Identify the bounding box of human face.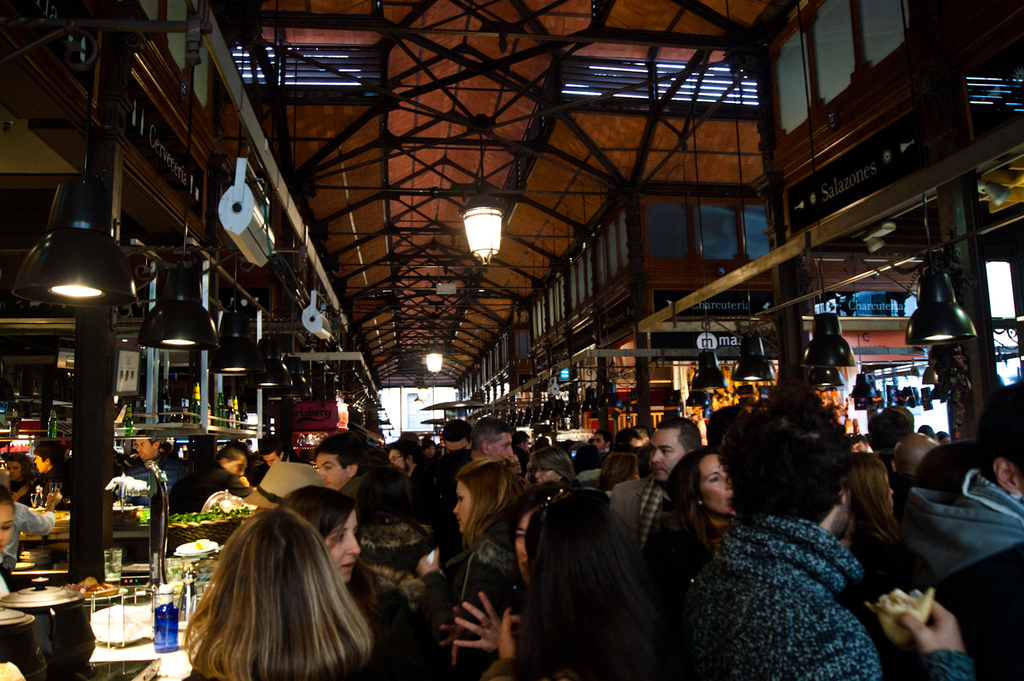
5, 459, 22, 481.
